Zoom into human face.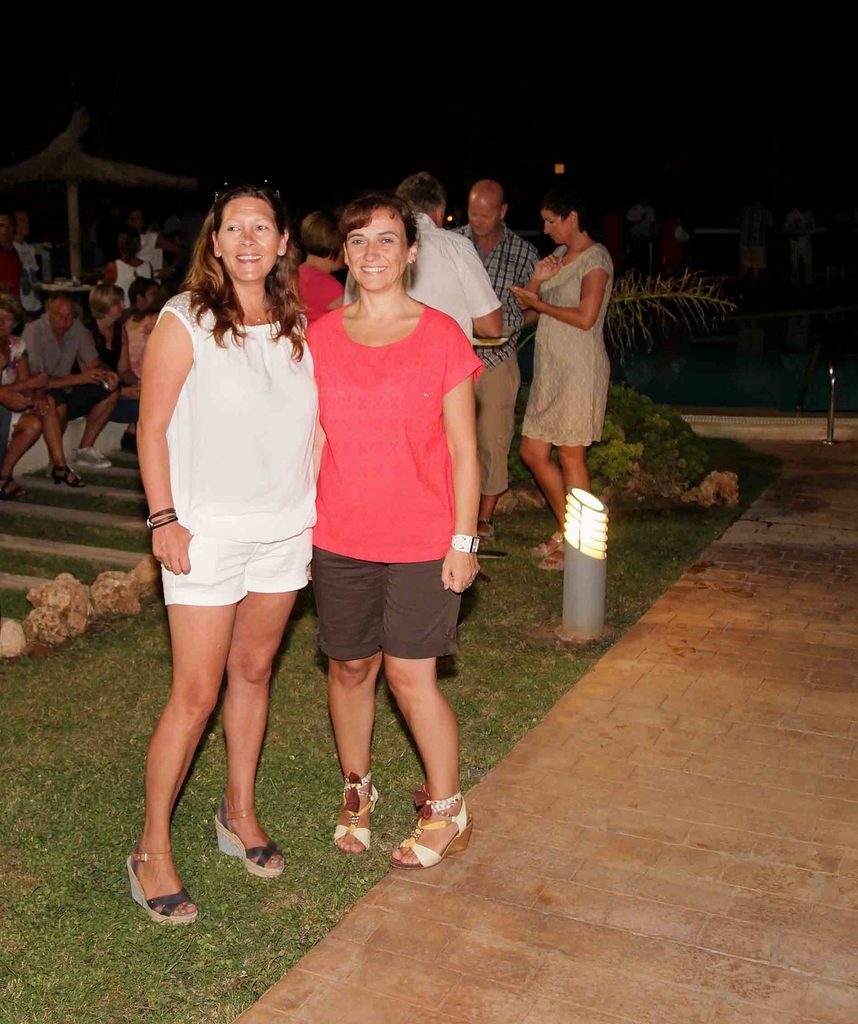
Zoom target: Rect(539, 207, 573, 244).
